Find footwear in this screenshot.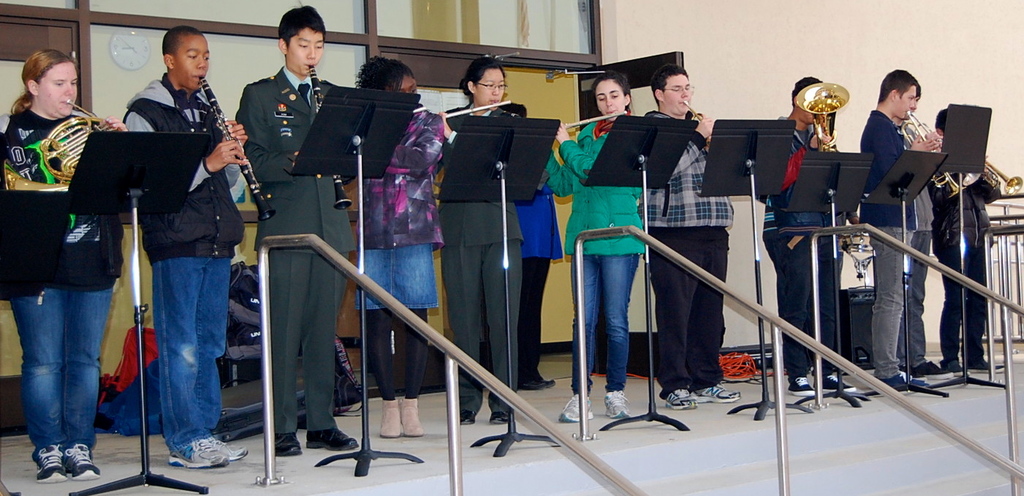
The bounding box for footwear is (x1=558, y1=393, x2=596, y2=426).
